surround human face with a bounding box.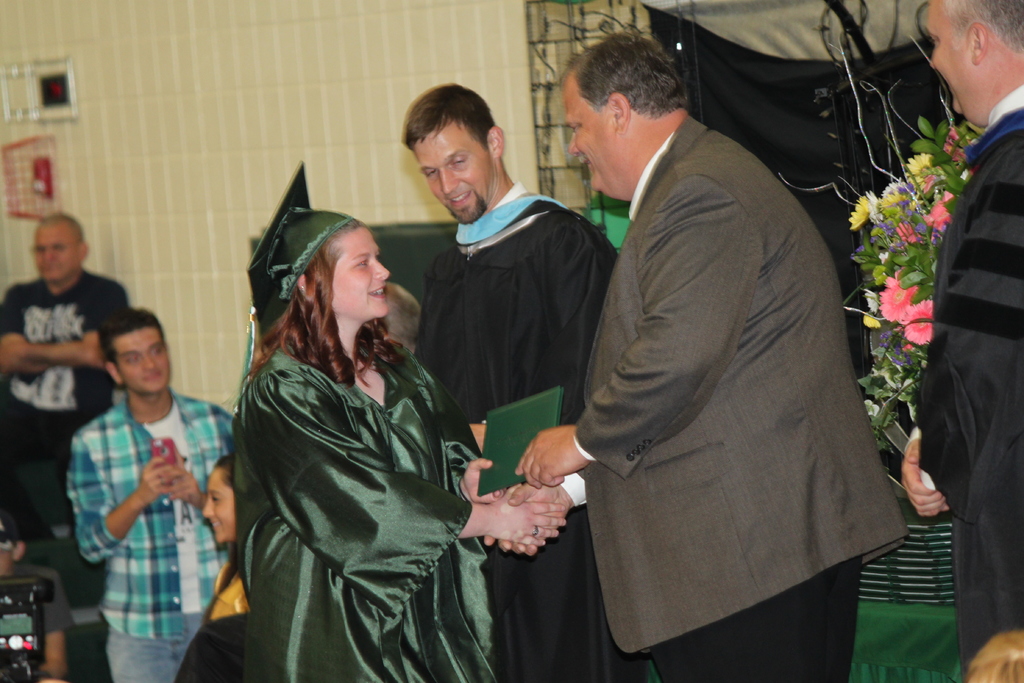
x1=330, y1=227, x2=391, y2=320.
